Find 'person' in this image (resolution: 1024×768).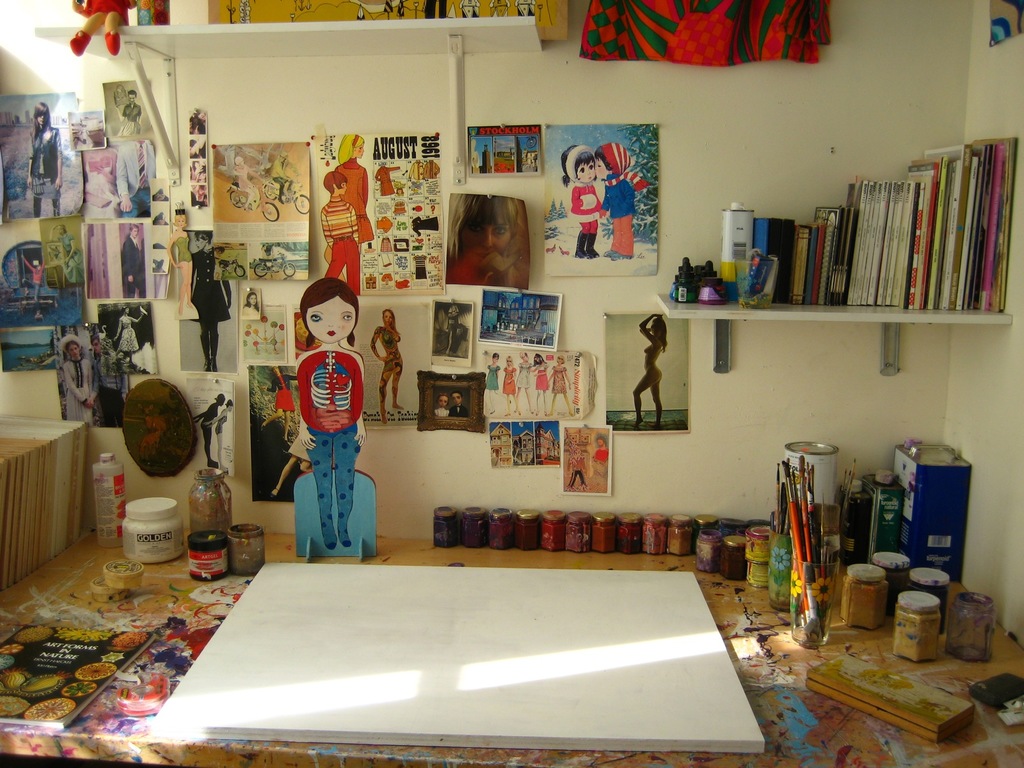
{"left": 446, "top": 304, "right": 459, "bottom": 357}.
